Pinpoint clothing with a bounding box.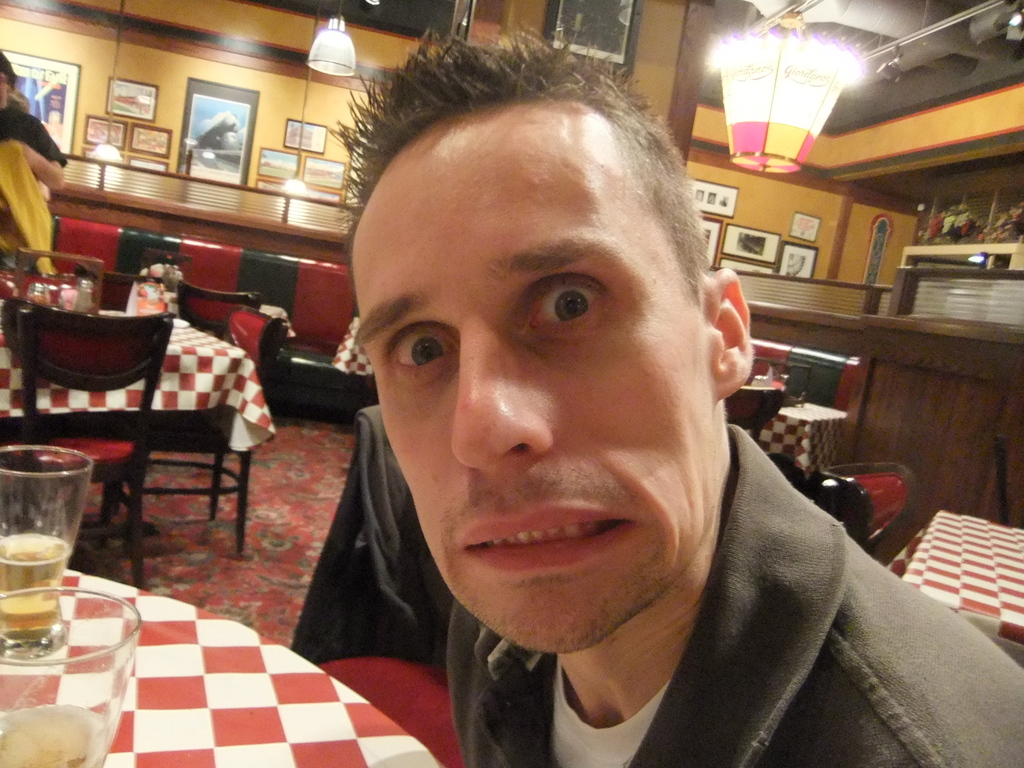
[left=378, top=419, right=1003, bottom=764].
